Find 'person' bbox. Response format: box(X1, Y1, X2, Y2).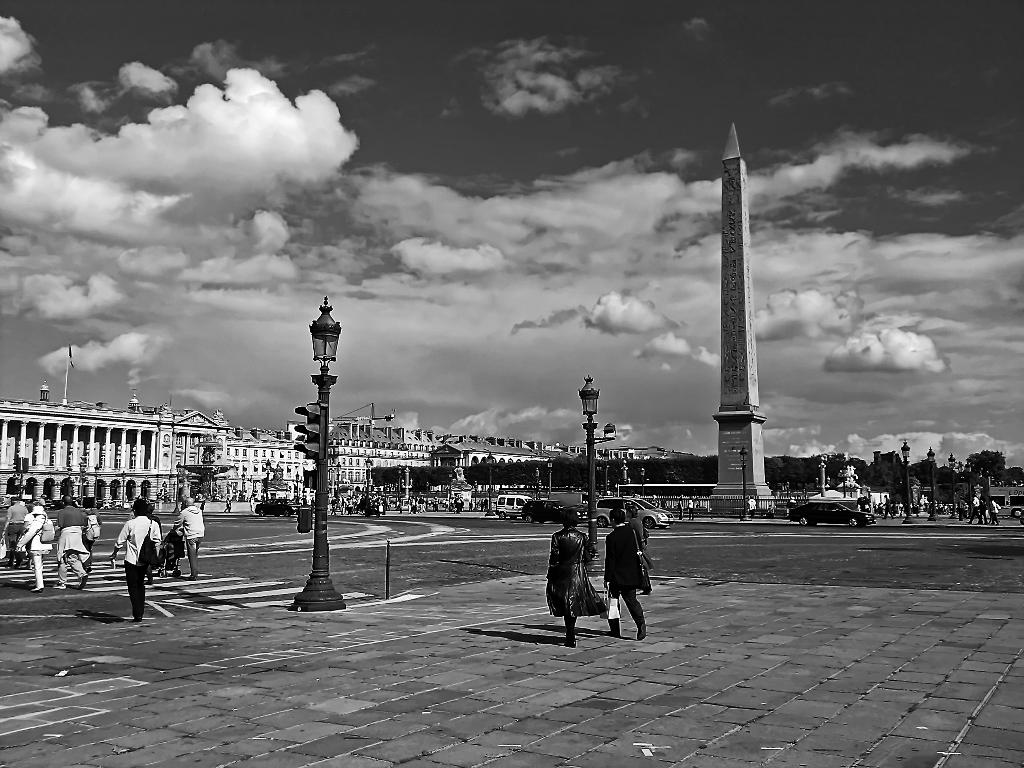
box(47, 494, 87, 589).
